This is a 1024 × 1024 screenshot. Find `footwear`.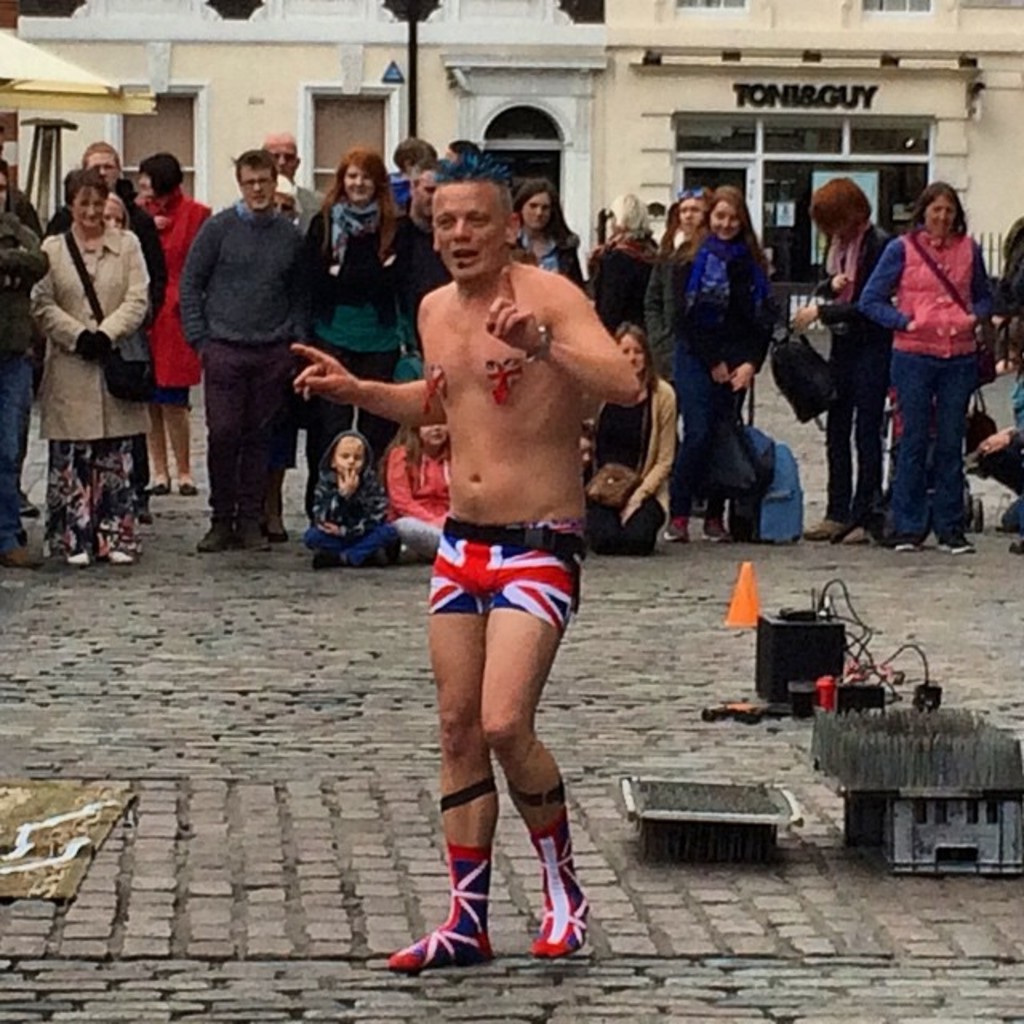
Bounding box: detection(147, 472, 176, 498).
